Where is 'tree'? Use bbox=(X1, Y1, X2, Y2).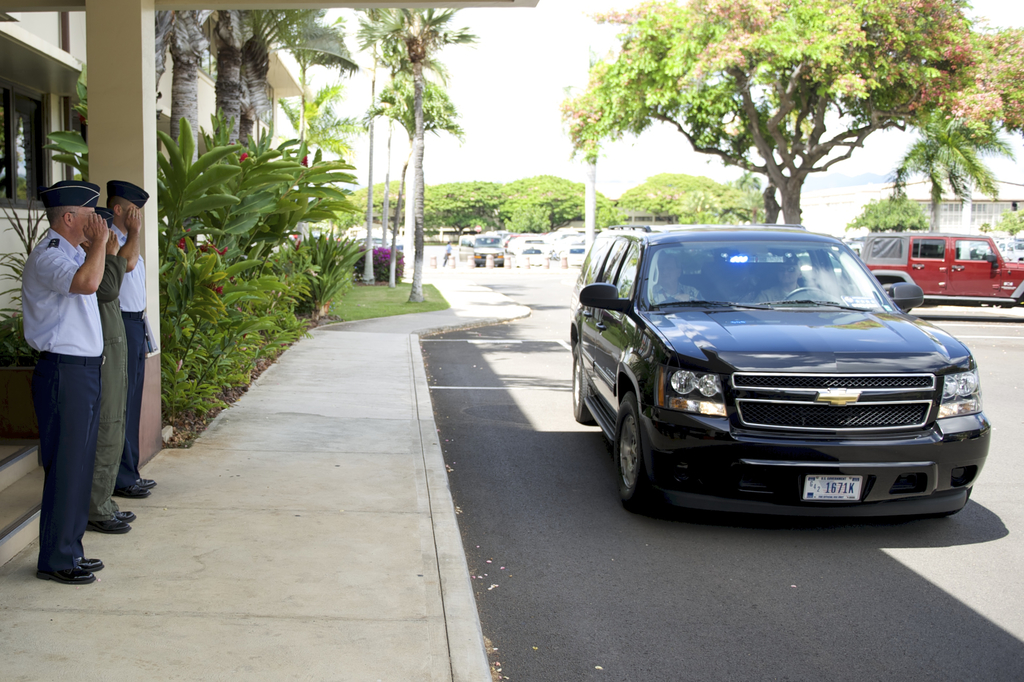
bbox=(215, 12, 246, 142).
